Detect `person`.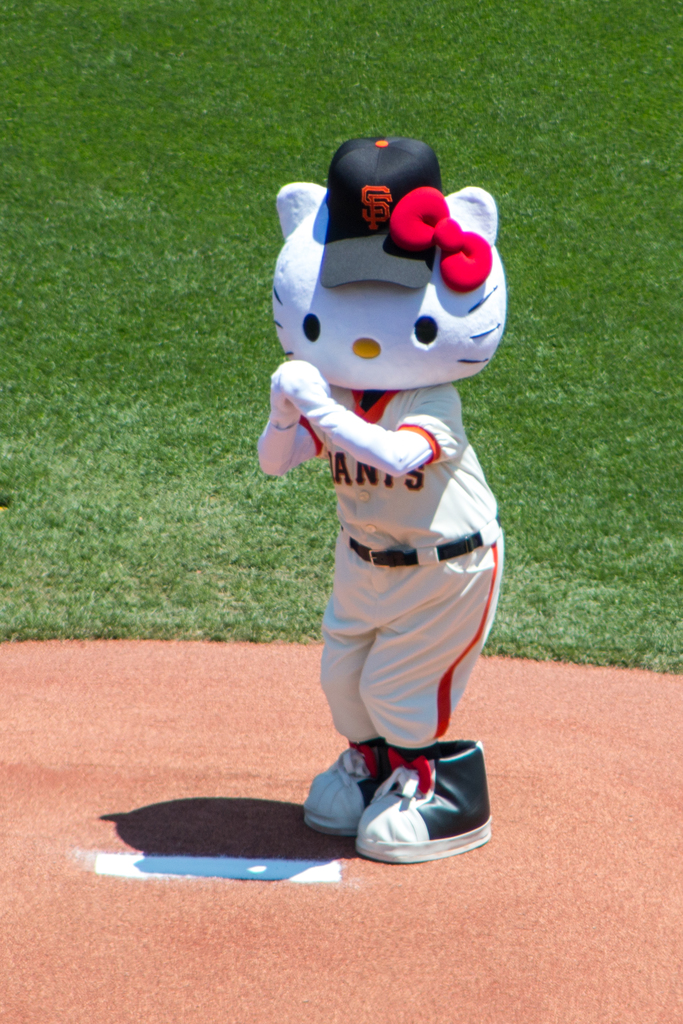
Detected at select_region(251, 268, 509, 854).
